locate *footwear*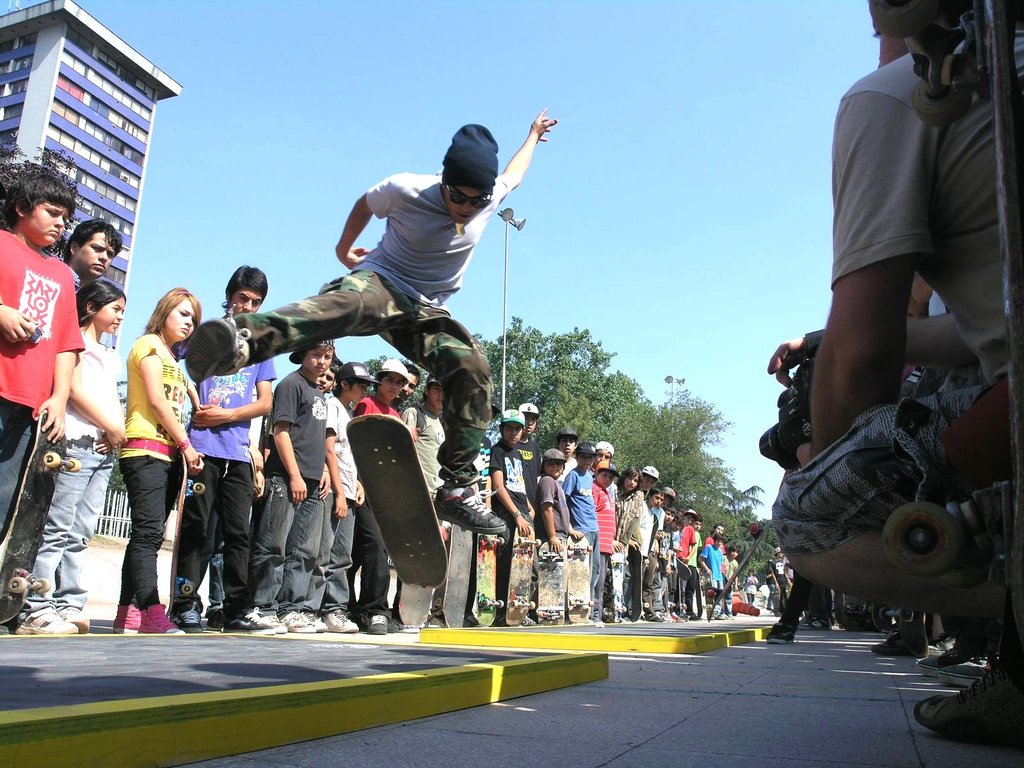
bbox=(428, 618, 445, 625)
